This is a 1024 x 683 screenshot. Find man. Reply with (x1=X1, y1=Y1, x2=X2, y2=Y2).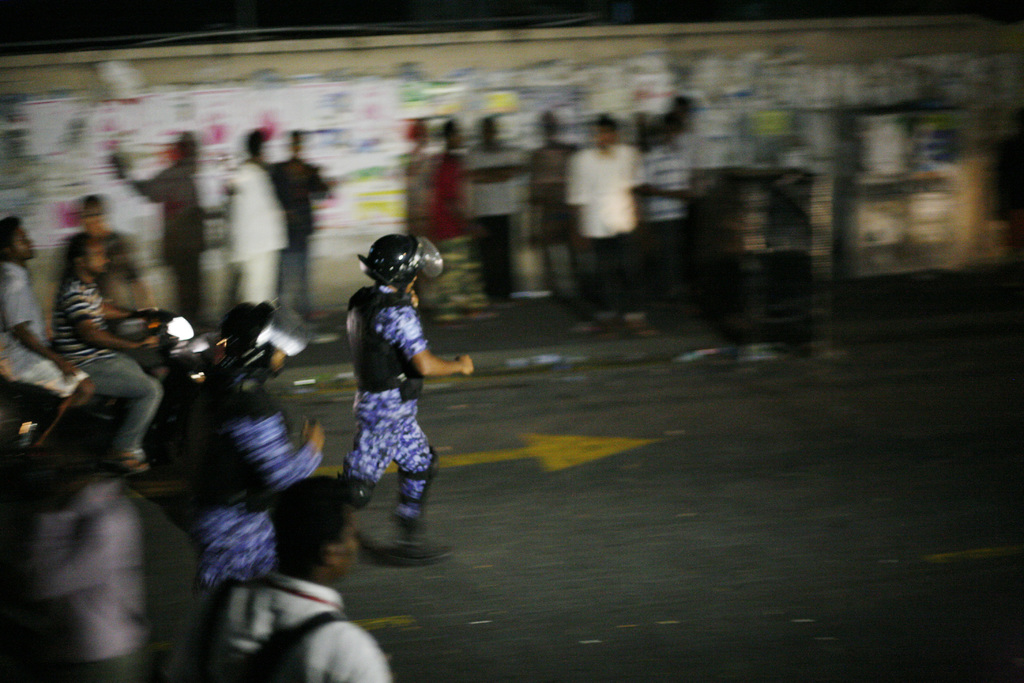
(x1=0, y1=214, x2=97, y2=452).
